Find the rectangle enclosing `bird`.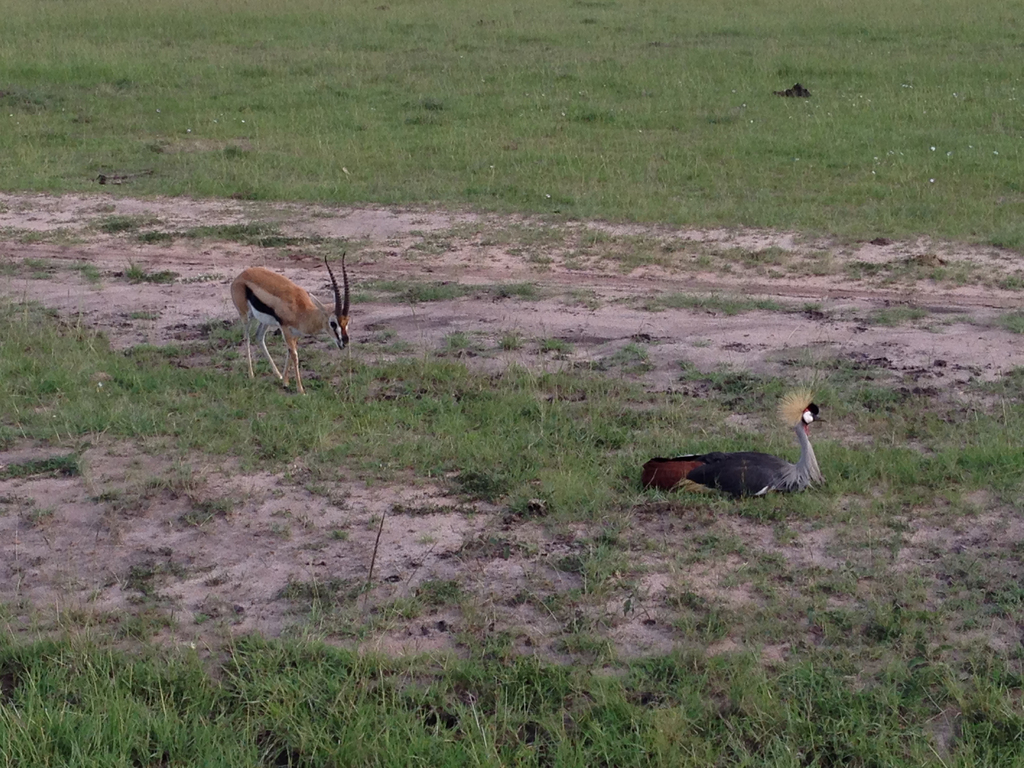
left=635, top=413, right=847, bottom=518.
